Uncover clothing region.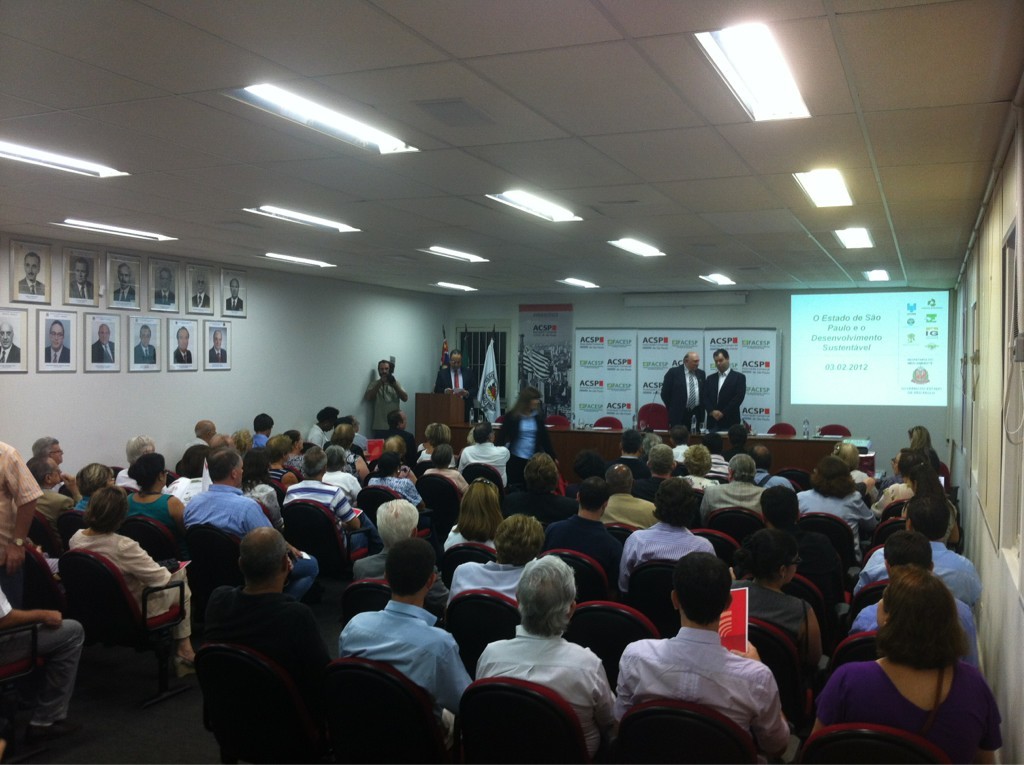
Uncovered: 19:275:46:294.
